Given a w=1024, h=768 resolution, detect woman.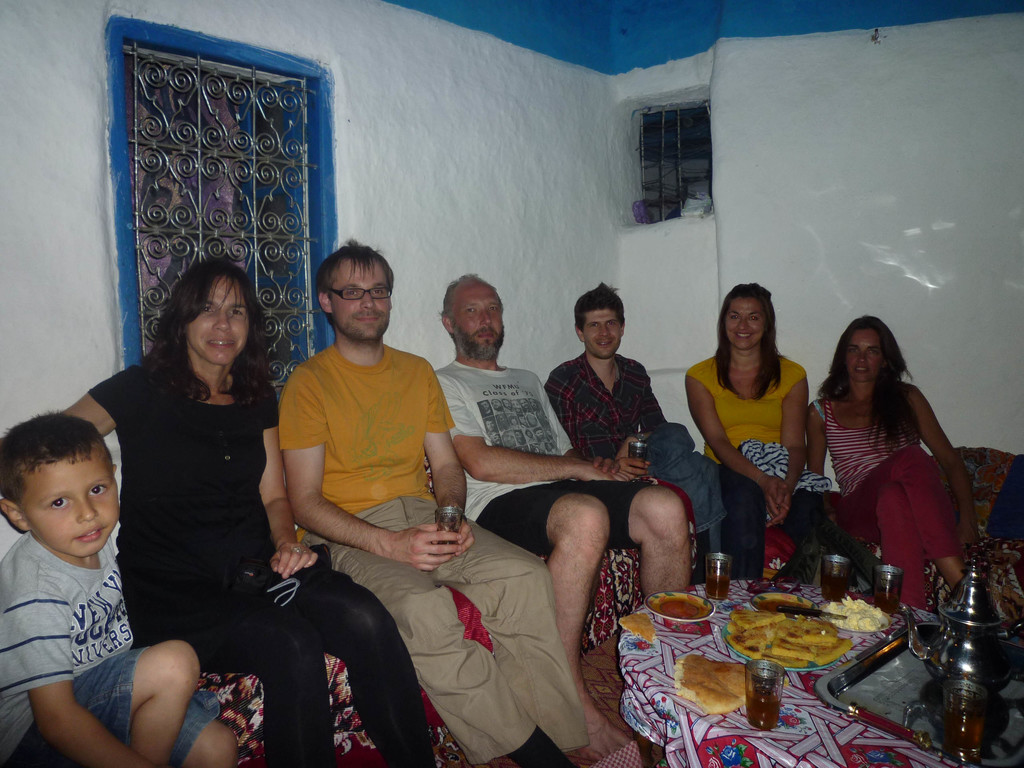
[x1=51, y1=252, x2=444, y2=767].
